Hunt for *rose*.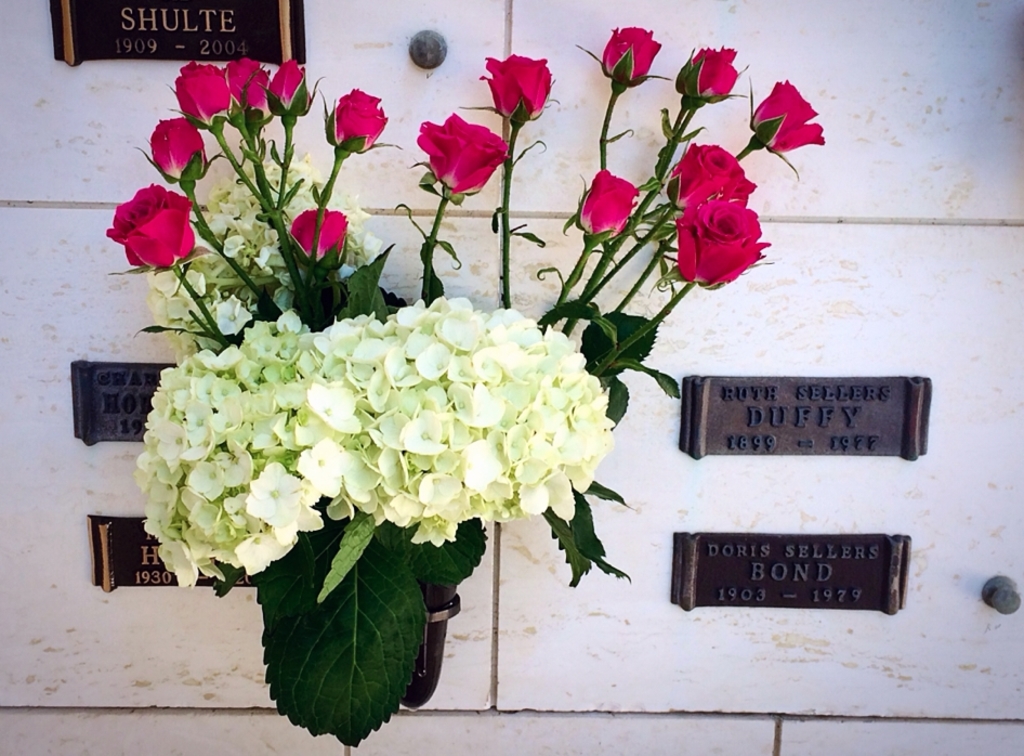
Hunted down at 286 205 351 261.
